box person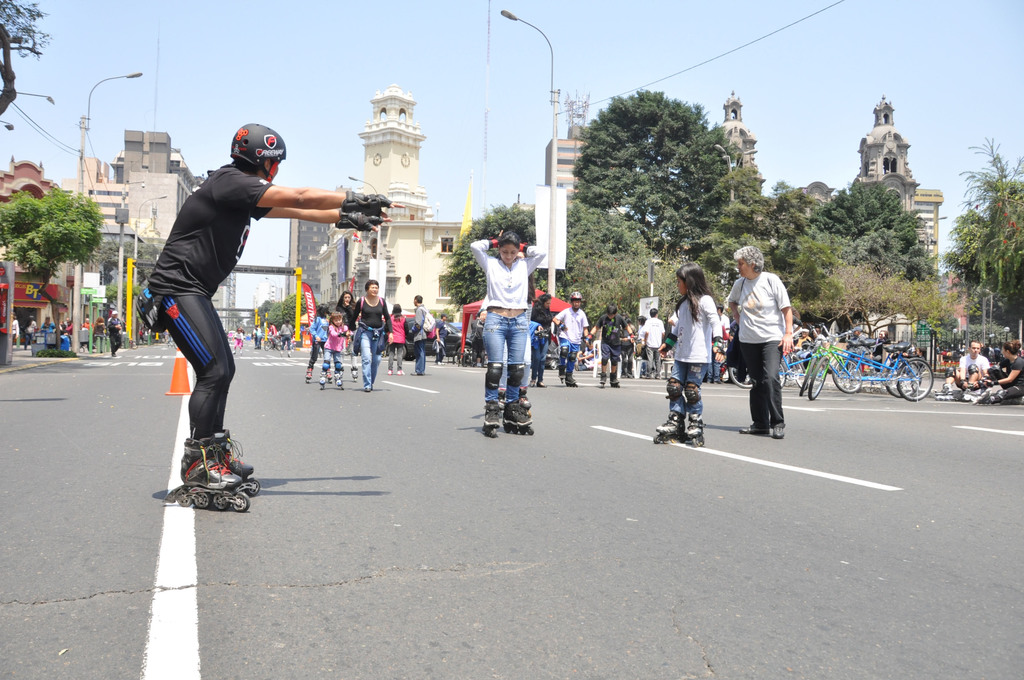
bbox=[467, 228, 547, 441]
